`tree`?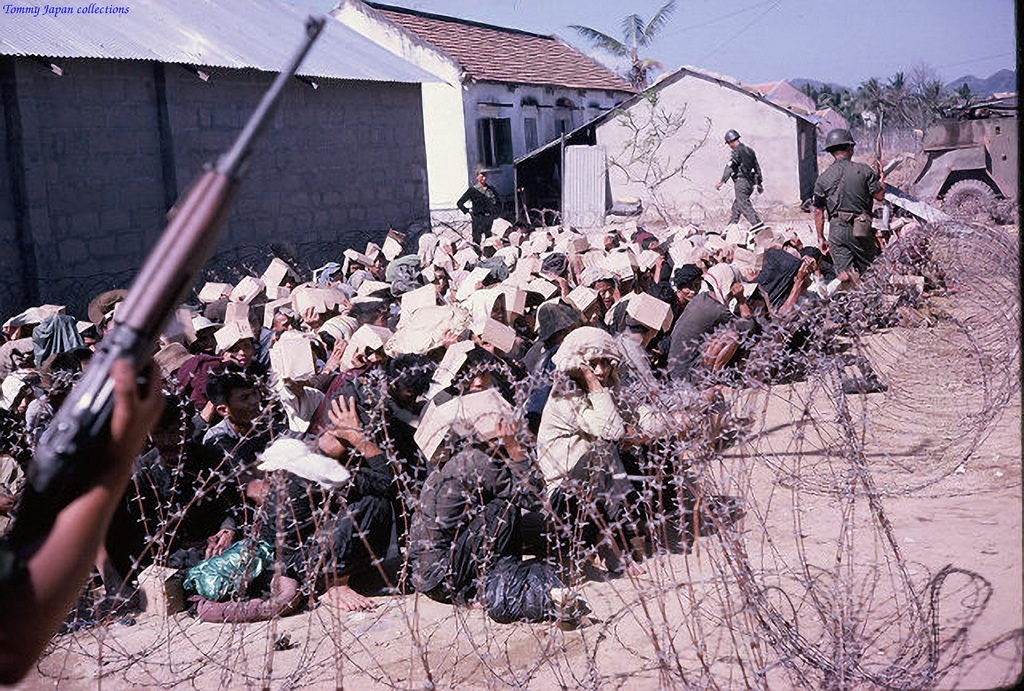
[568,0,671,88]
